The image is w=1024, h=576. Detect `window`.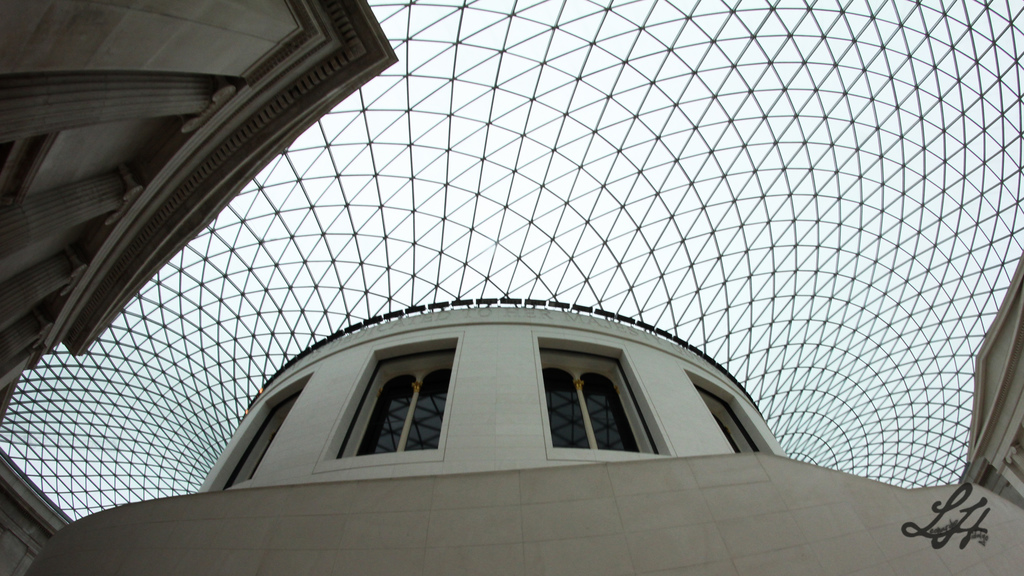
Detection: (x1=211, y1=371, x2=315, y2=491).
